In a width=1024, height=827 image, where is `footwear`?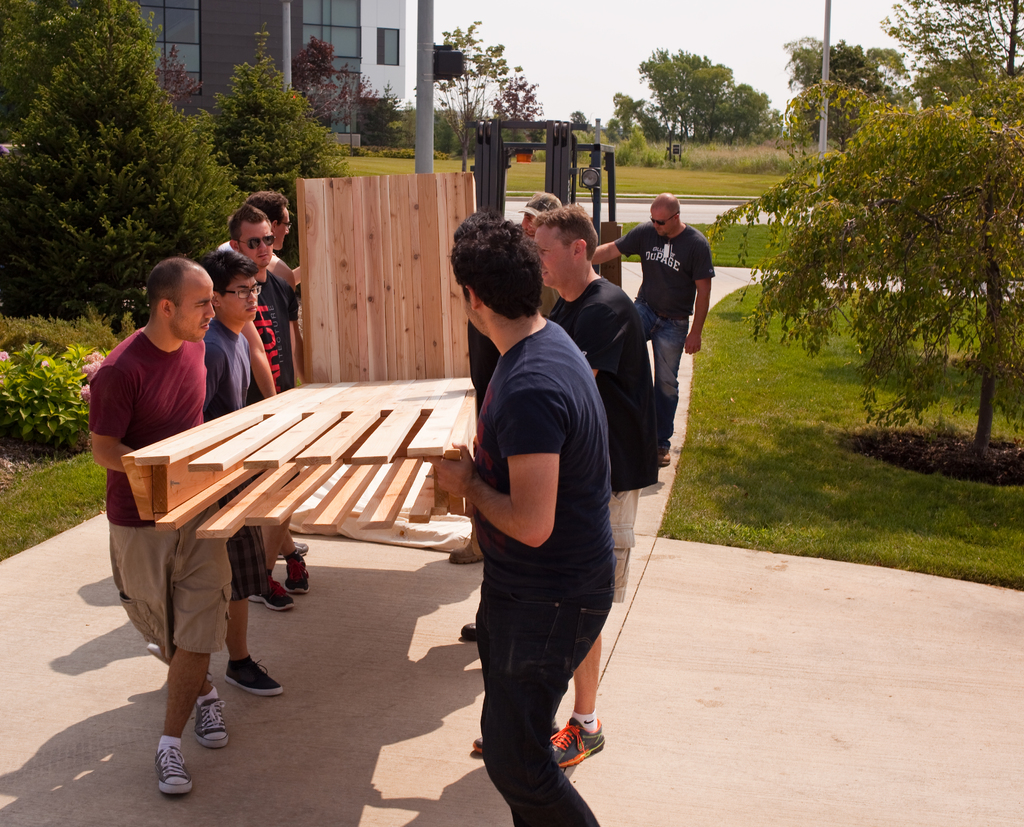
bbox=[263, 585, 297, 609].
